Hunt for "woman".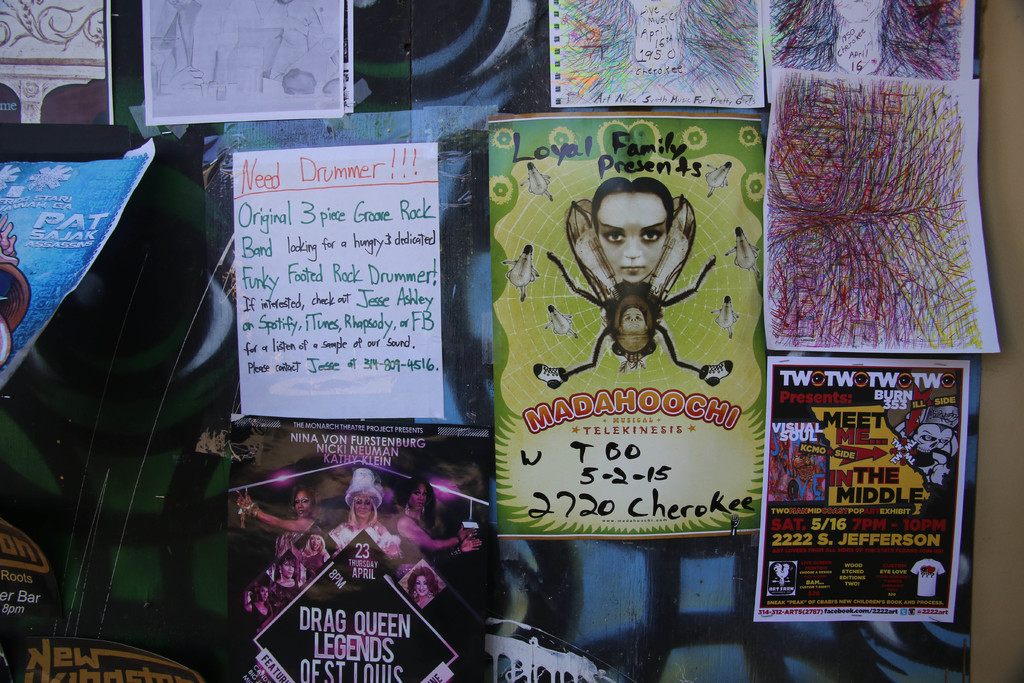
Hunted down at [232, 480, 319, 559].
